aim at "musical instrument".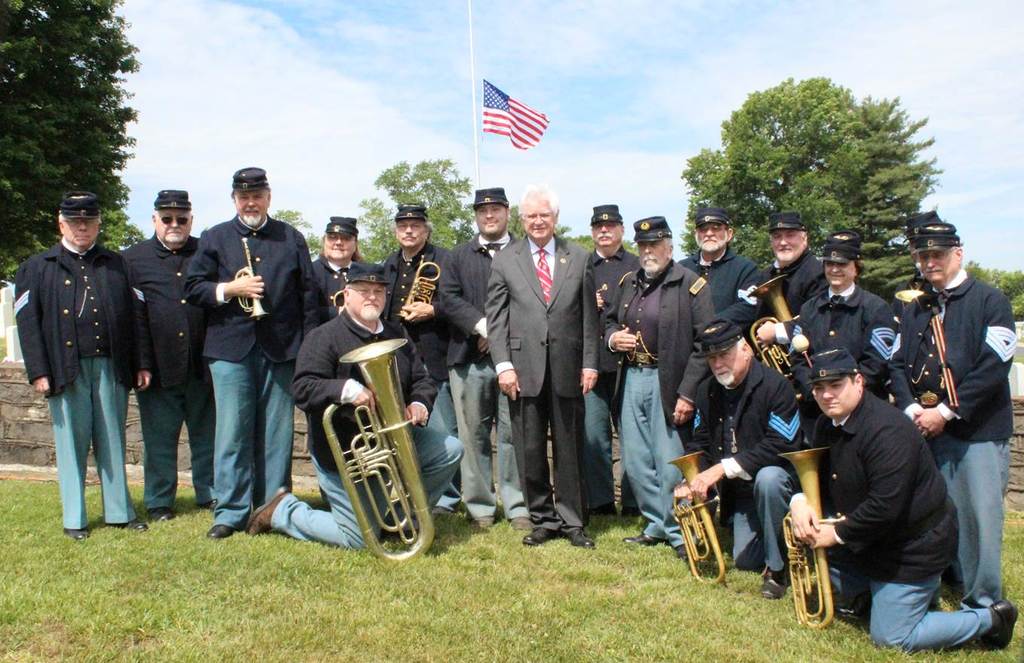
Aimed at {"x1": 303, "y1": 355, "x2": 429, "y2": 540}.
